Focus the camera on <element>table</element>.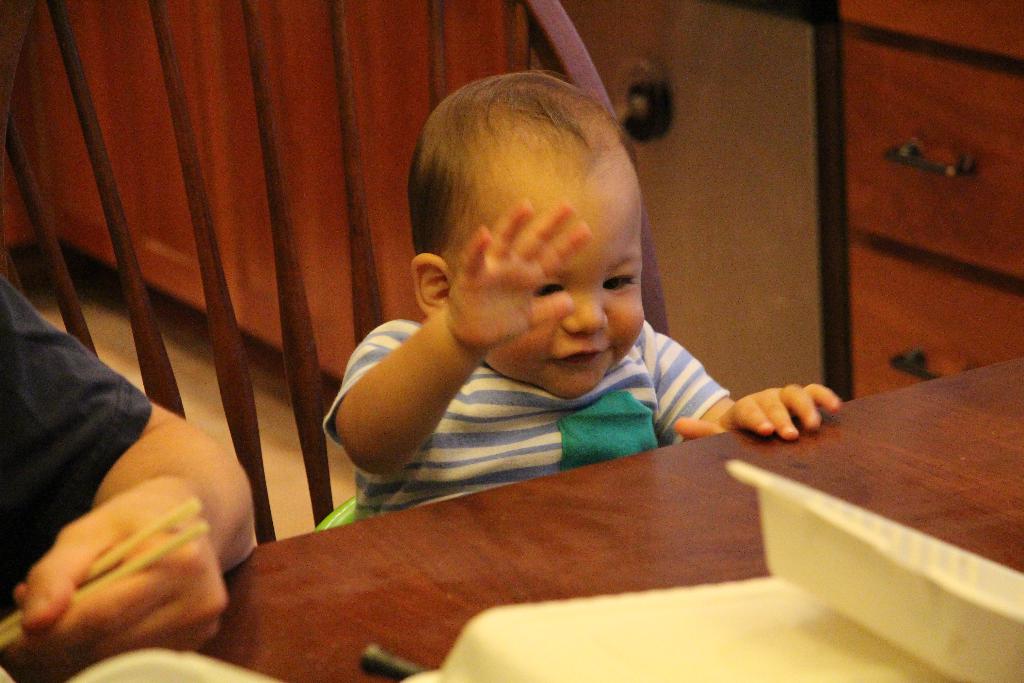
Focus region: <region>0, 357, 1023, 682</region>.
